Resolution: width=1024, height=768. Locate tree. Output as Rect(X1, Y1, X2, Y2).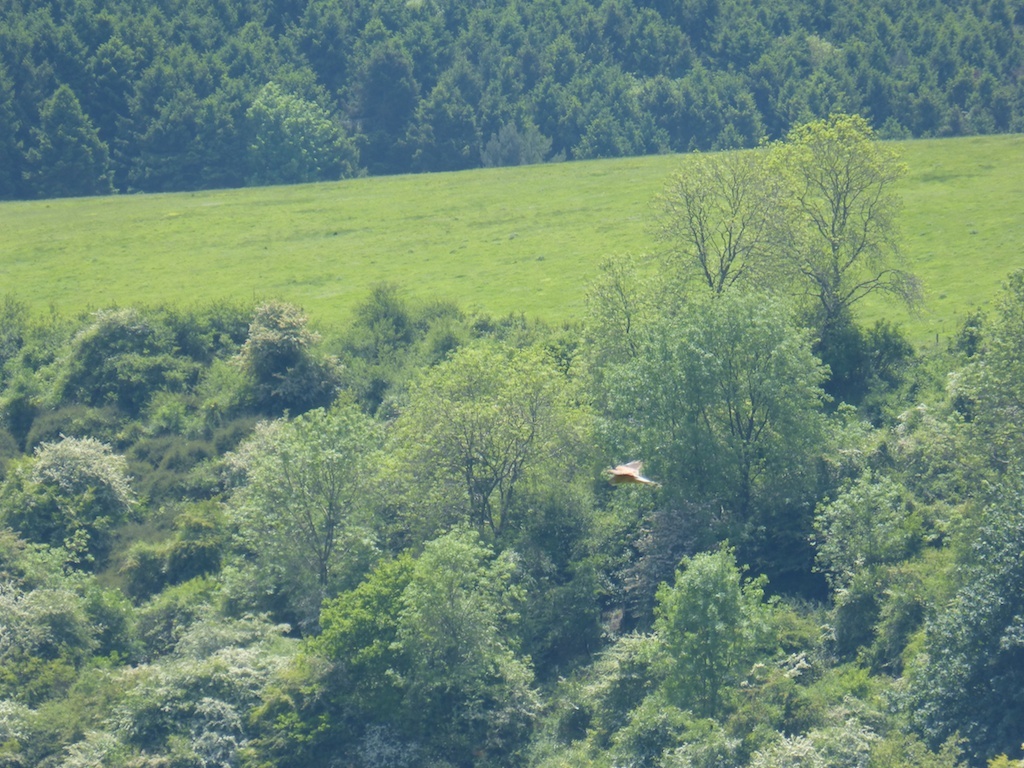
Rect(320, 0, 400, 75).
